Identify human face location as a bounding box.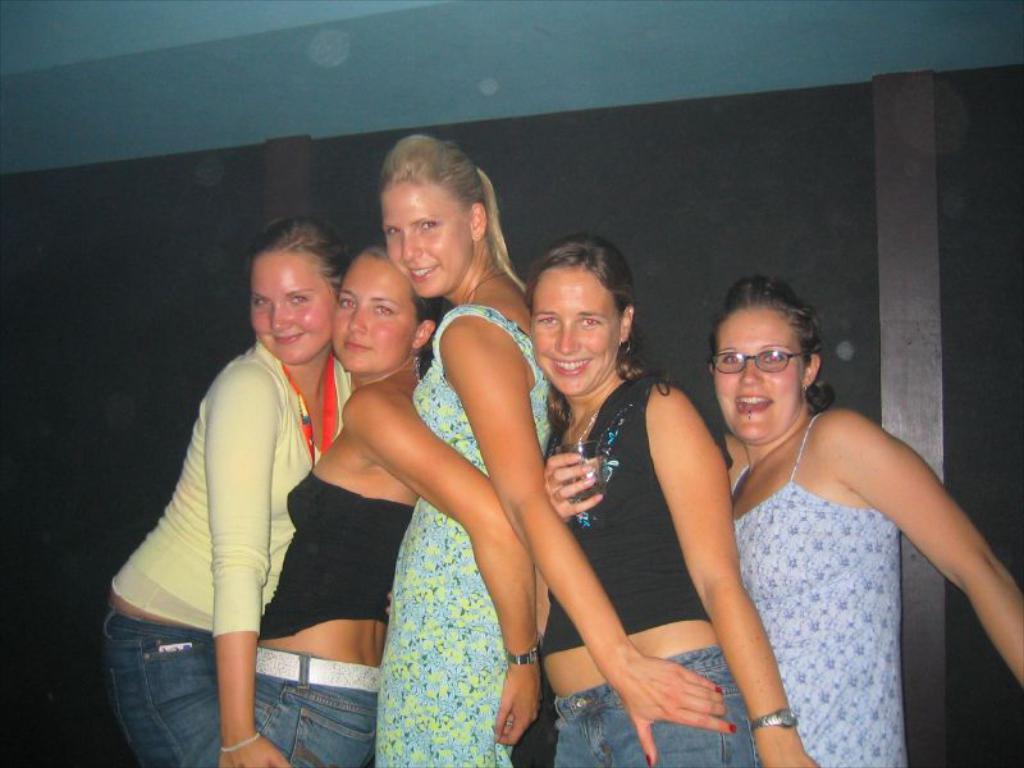
532/269/620/398.
